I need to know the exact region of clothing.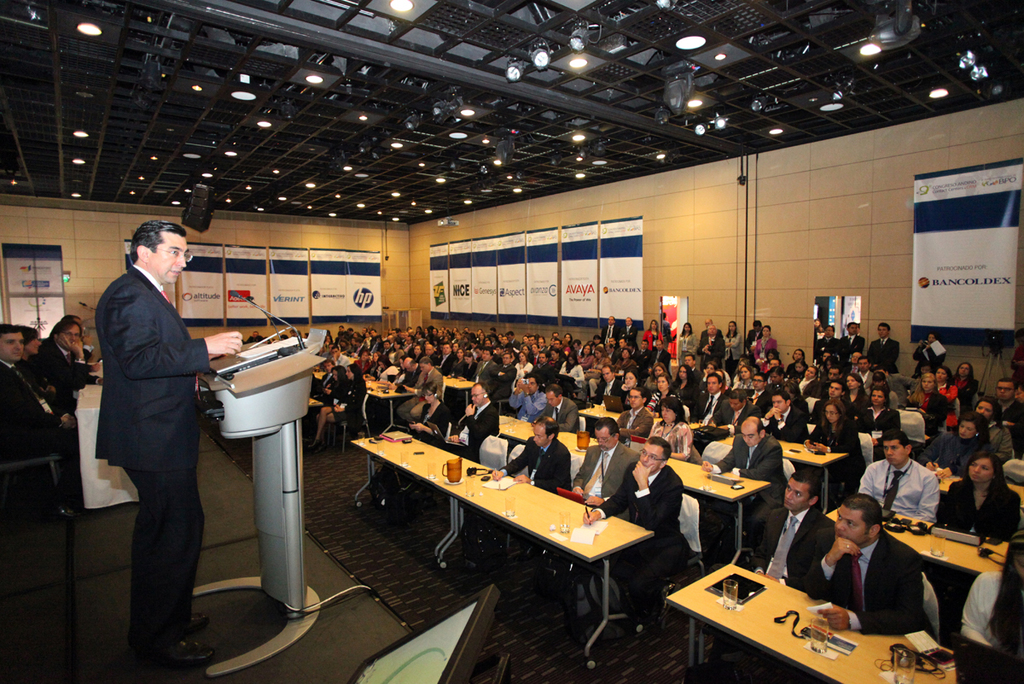
Region: l=300, t=336, r=902, b=502.
